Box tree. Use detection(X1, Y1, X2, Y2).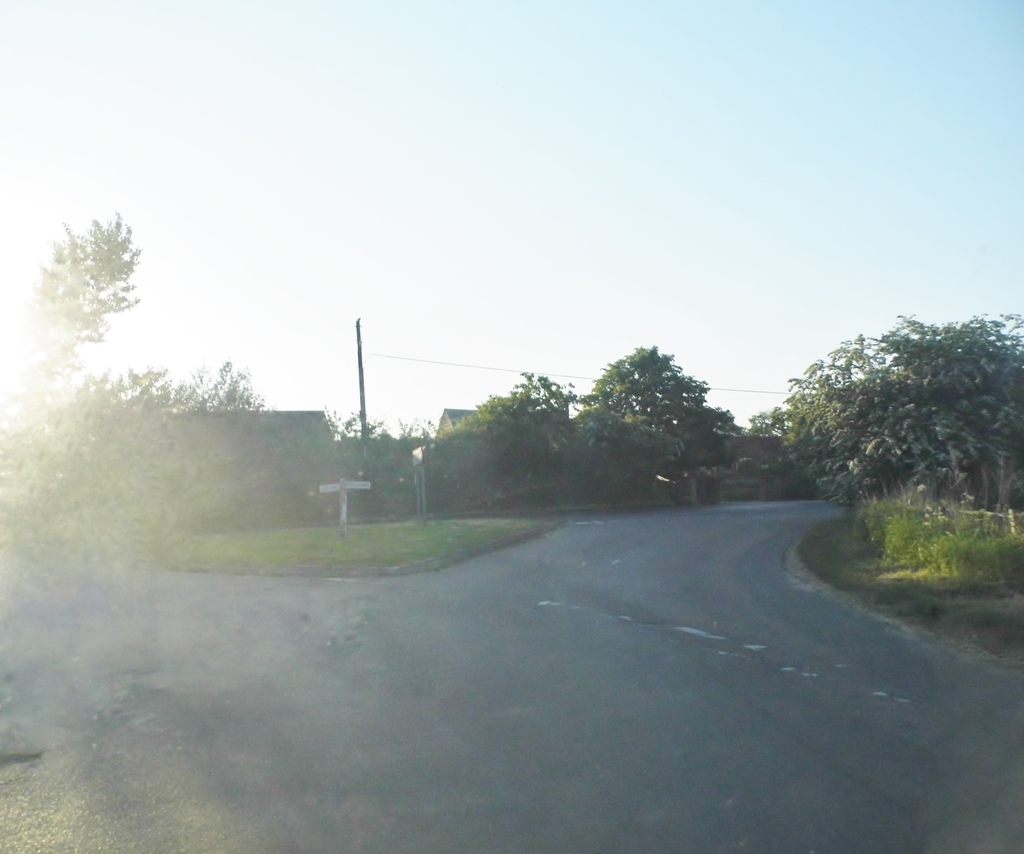
detection(444, 371, 593, 498).
